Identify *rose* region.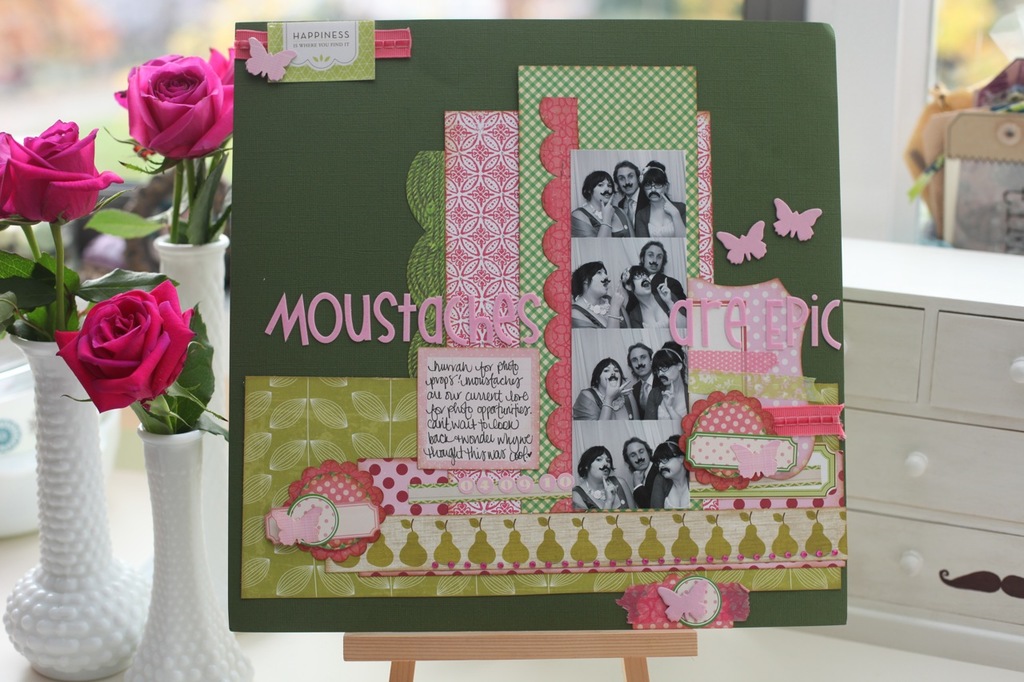
Region: (3,129,16,221).
